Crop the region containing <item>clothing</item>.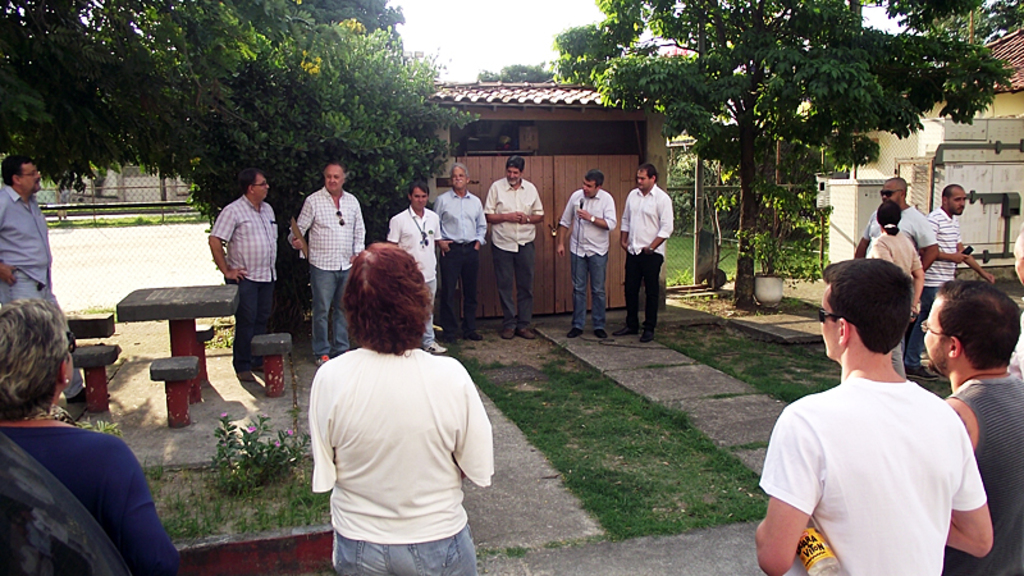
Crop region: (919,206,963,364).
